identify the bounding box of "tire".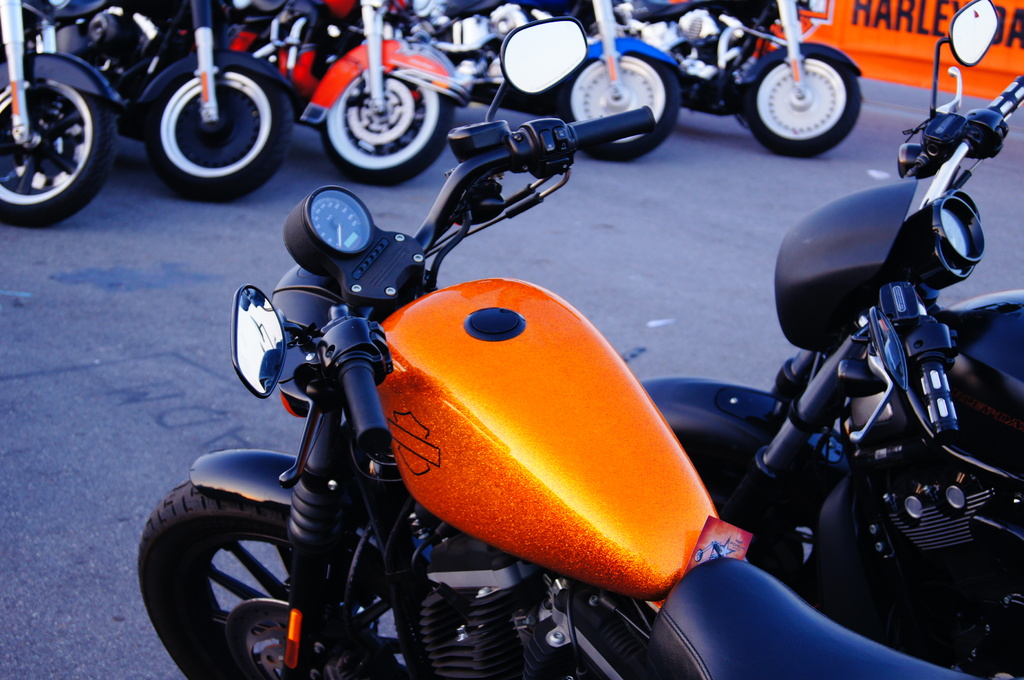
140 479 439 679.
